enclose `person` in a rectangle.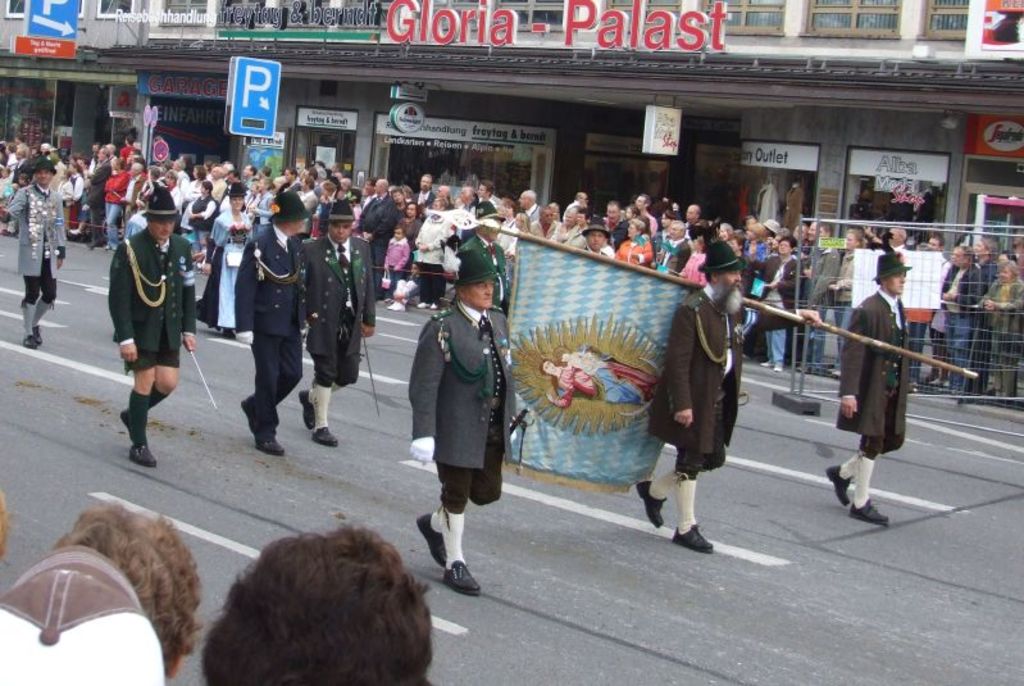
<region>0, 545, 168, 685</region>.
